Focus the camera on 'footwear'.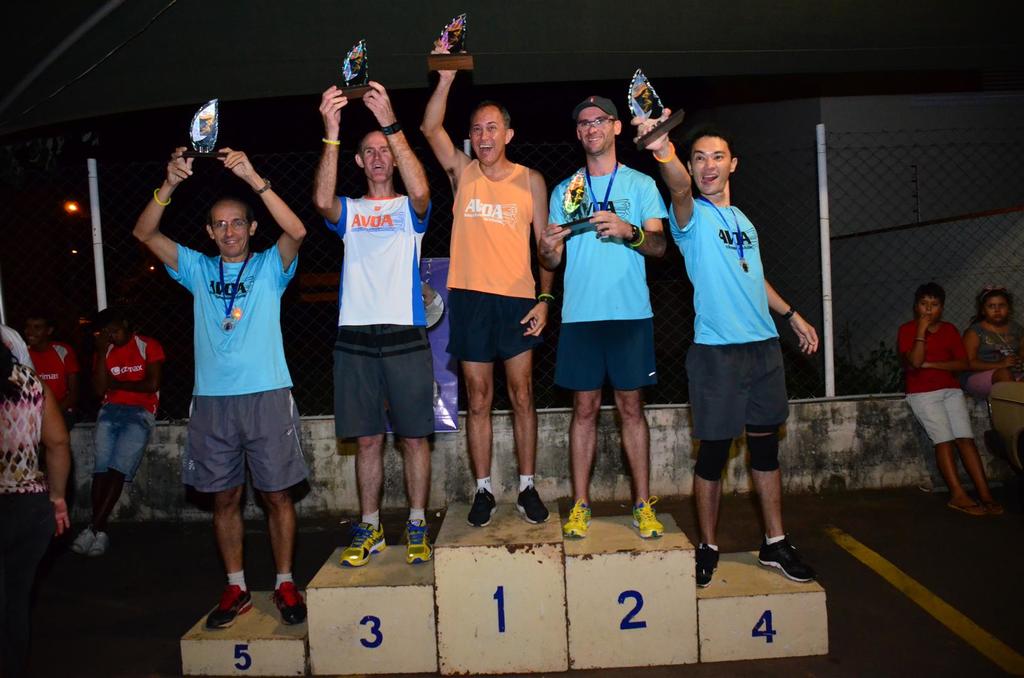
Focus region: l=695, t=542, r=721, b=587.
